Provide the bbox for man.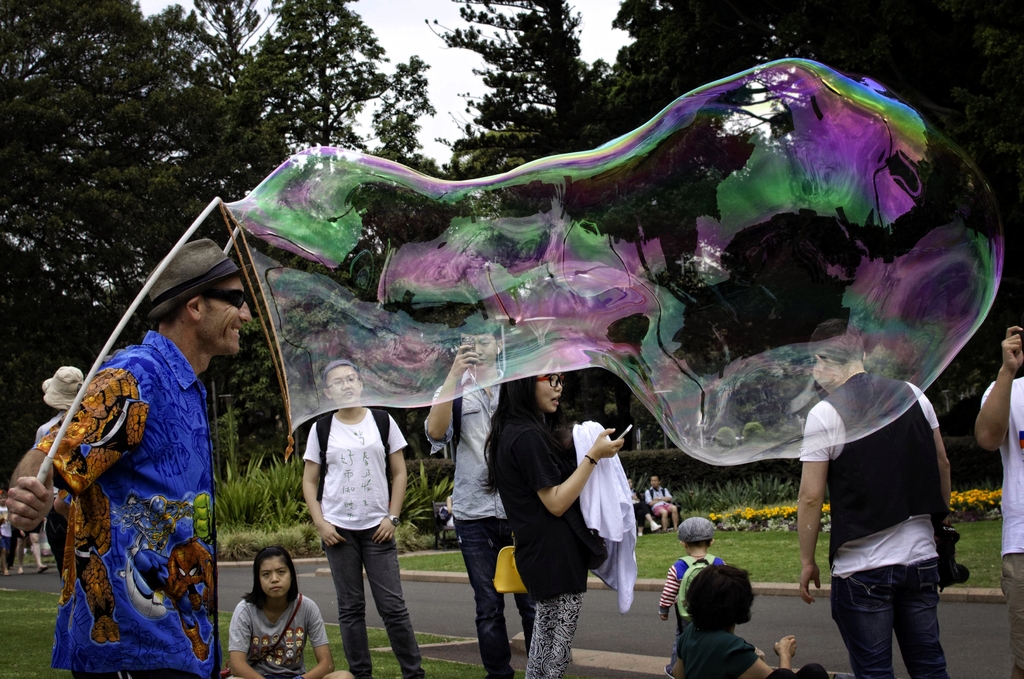
419 314 561 678.
